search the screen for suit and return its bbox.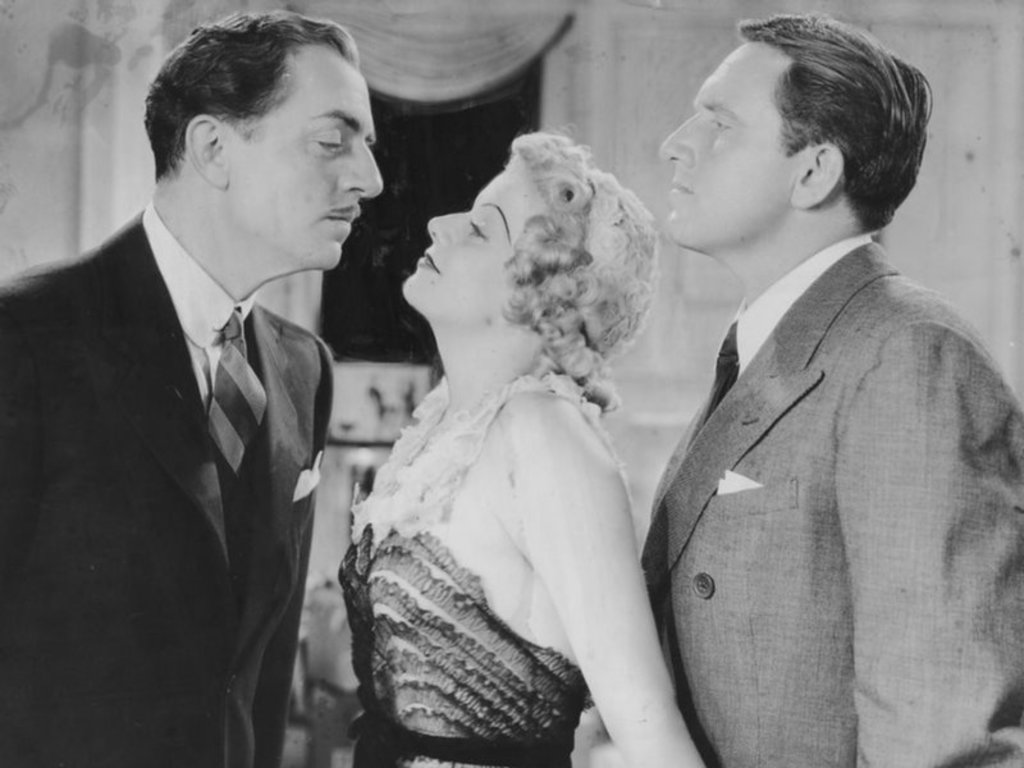
Found: box=[634, 224, 1019, 767].
